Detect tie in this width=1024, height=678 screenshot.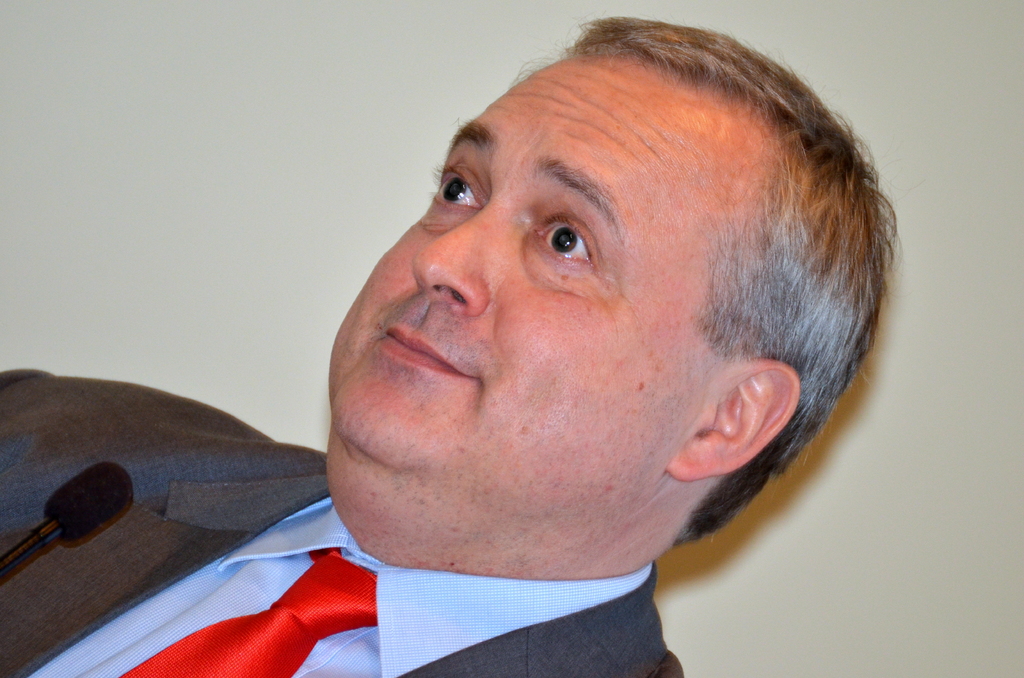
Detection: locate(86, 541, 392, 677).
